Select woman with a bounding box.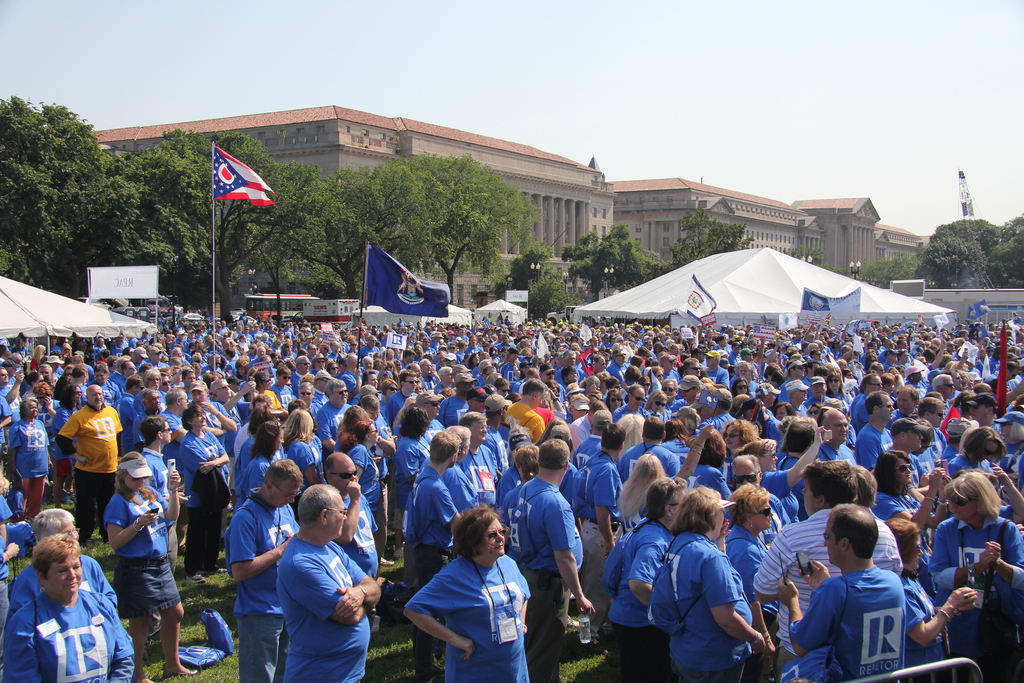
[378, 375, 397, 416].
